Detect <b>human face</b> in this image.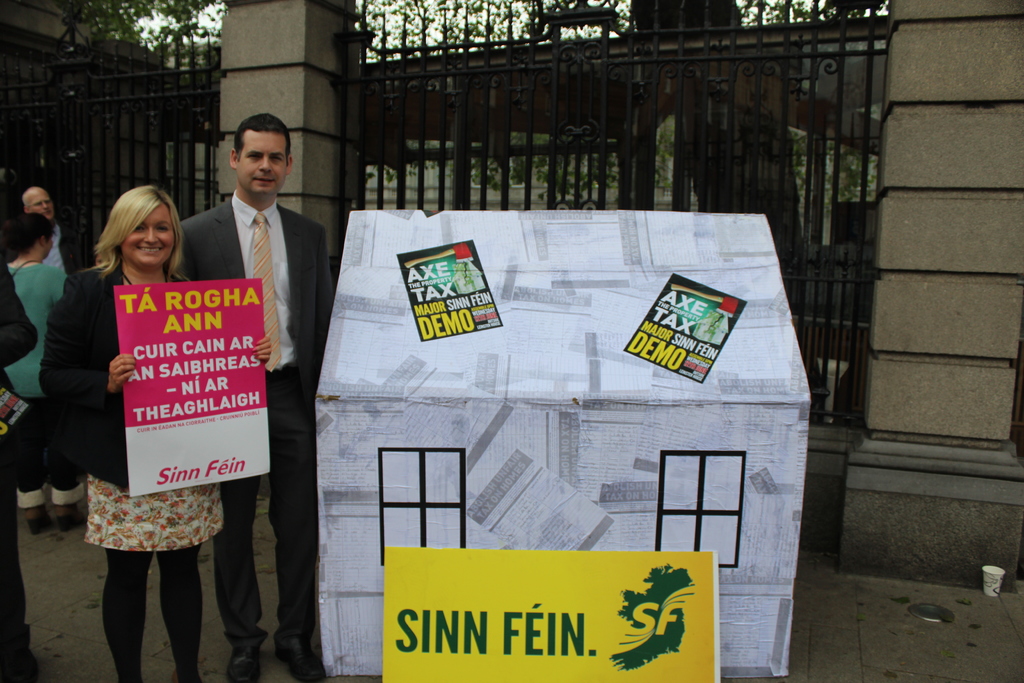
Detection: bbox(121, 199, 182, 265).
